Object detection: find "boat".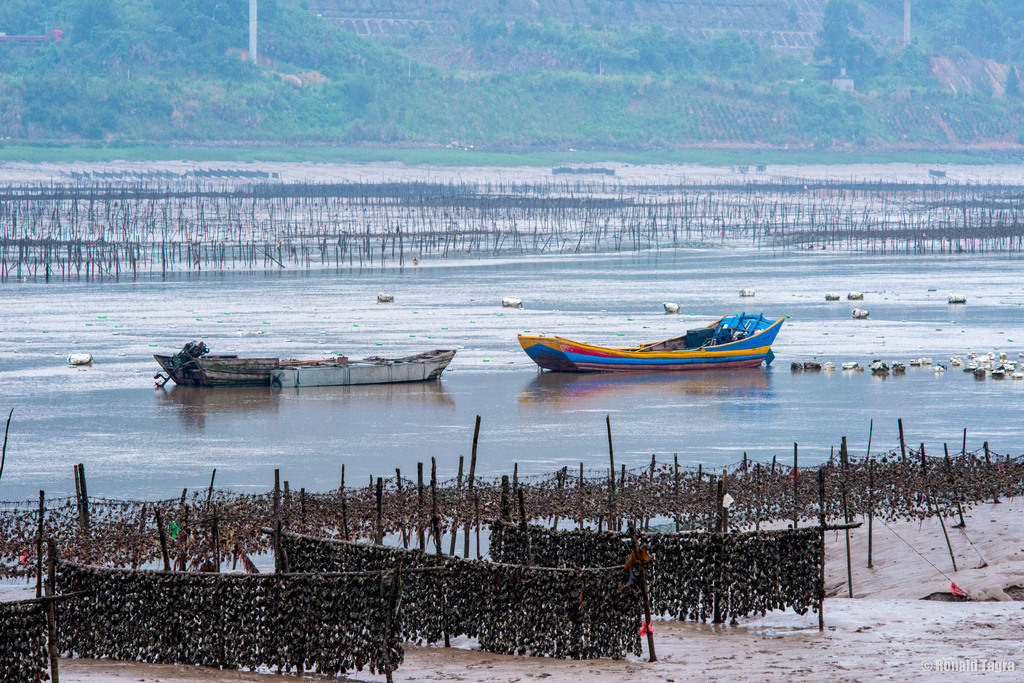
l=152, t=339, r=456, b=387.
